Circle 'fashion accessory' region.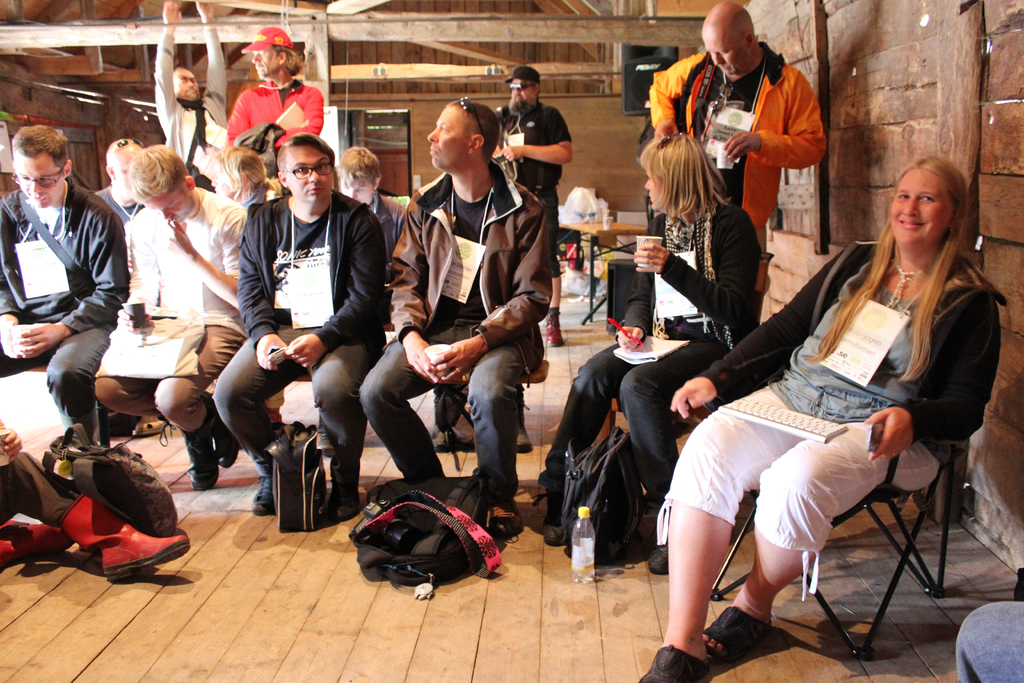
Region: 543/307/564/349.
